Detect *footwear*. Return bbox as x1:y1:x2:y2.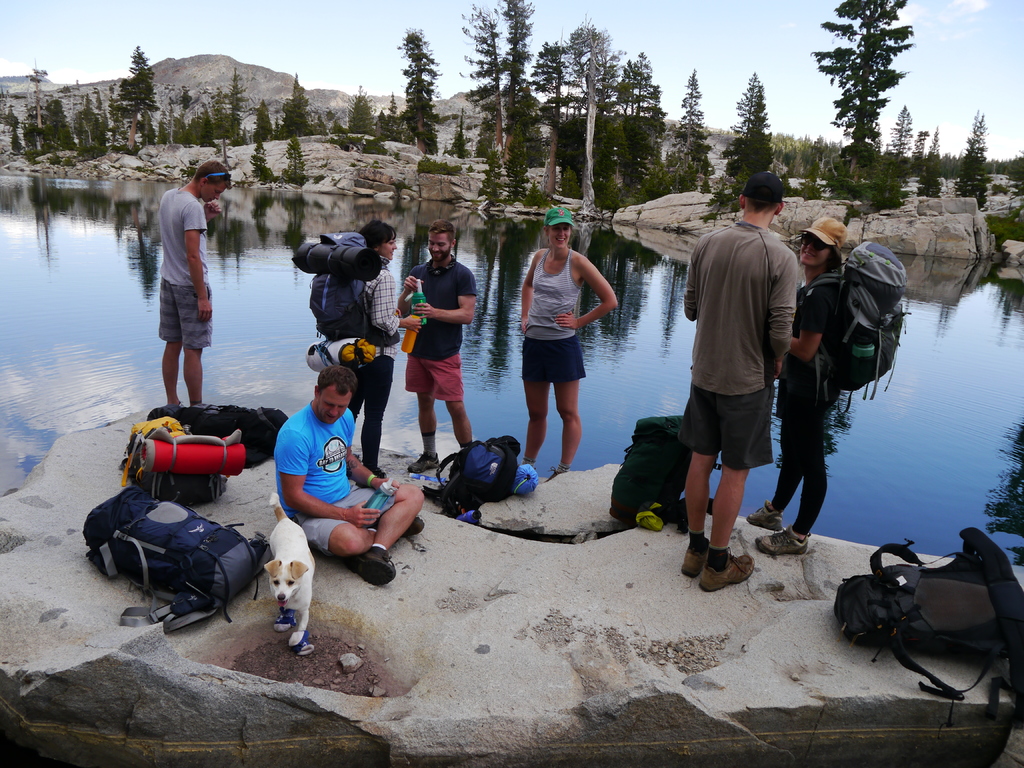
346:548:399:586.
